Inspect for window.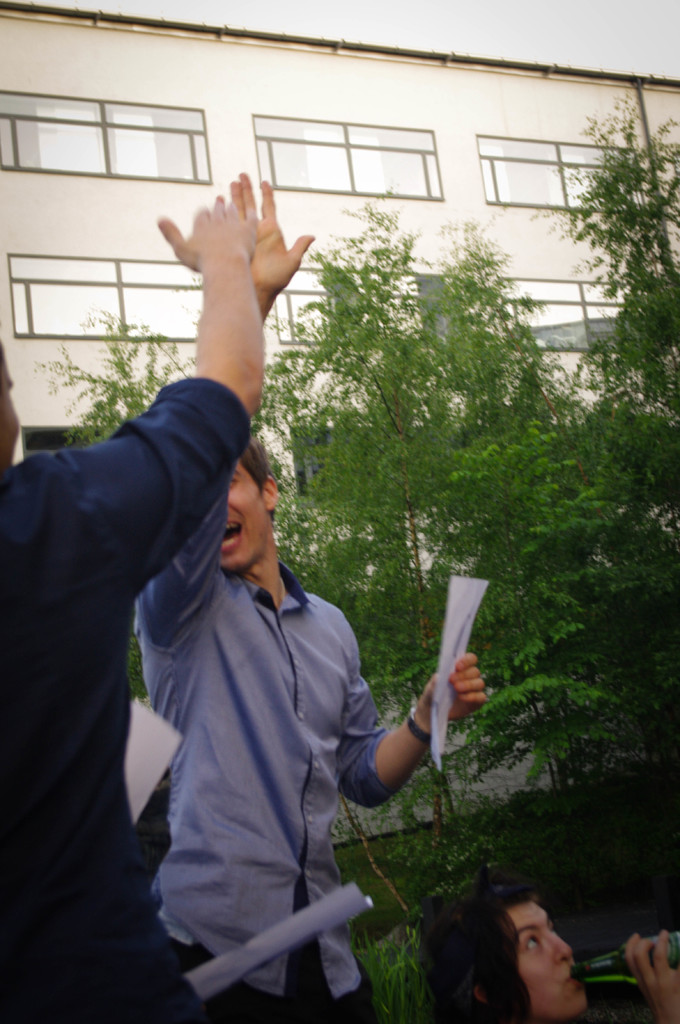
Inspection: 14 95 205 189.
